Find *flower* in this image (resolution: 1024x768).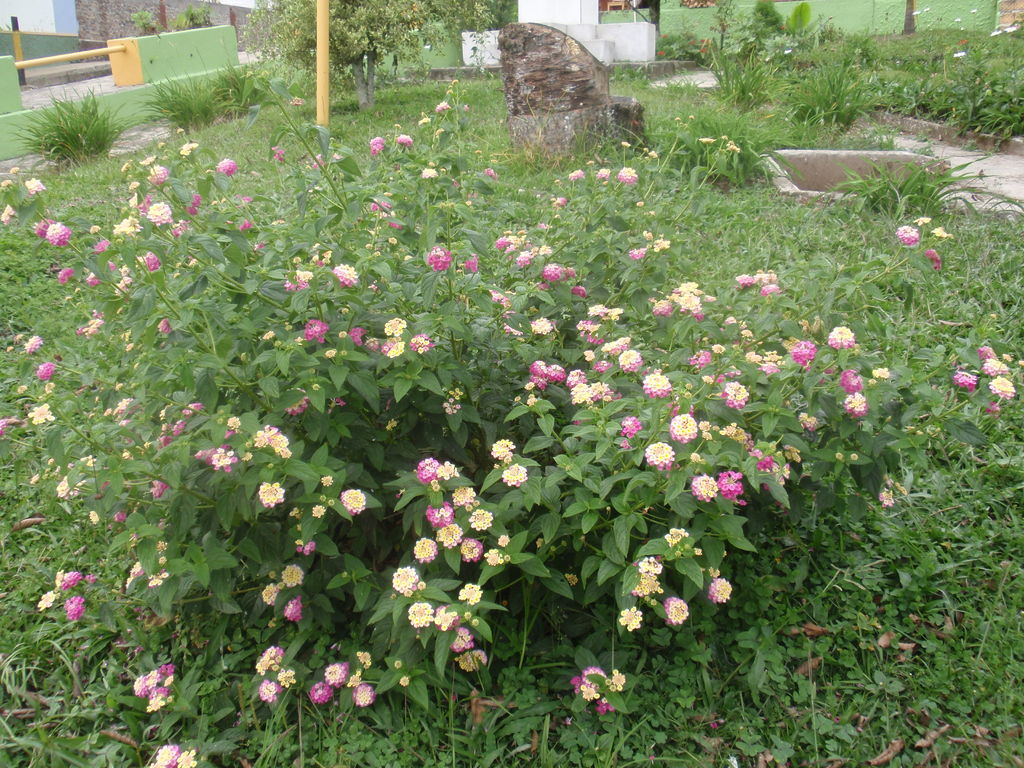
x1=68 y1=601 x2=86 y2=622.
